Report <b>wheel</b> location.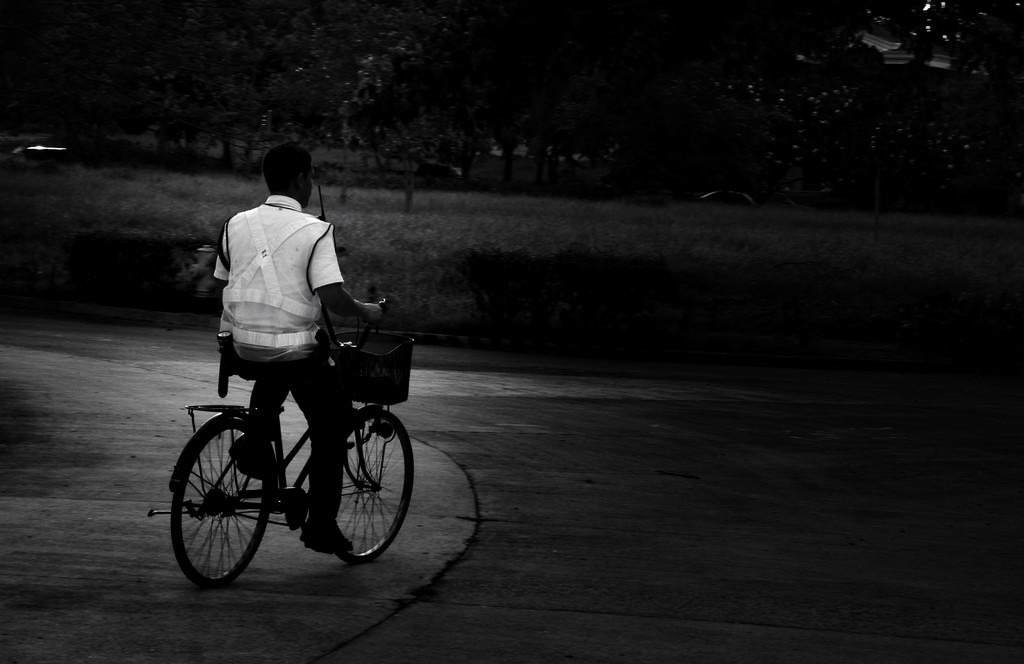
Report: pyautogui.locateOnScreen(315, 410, 414, 561).
